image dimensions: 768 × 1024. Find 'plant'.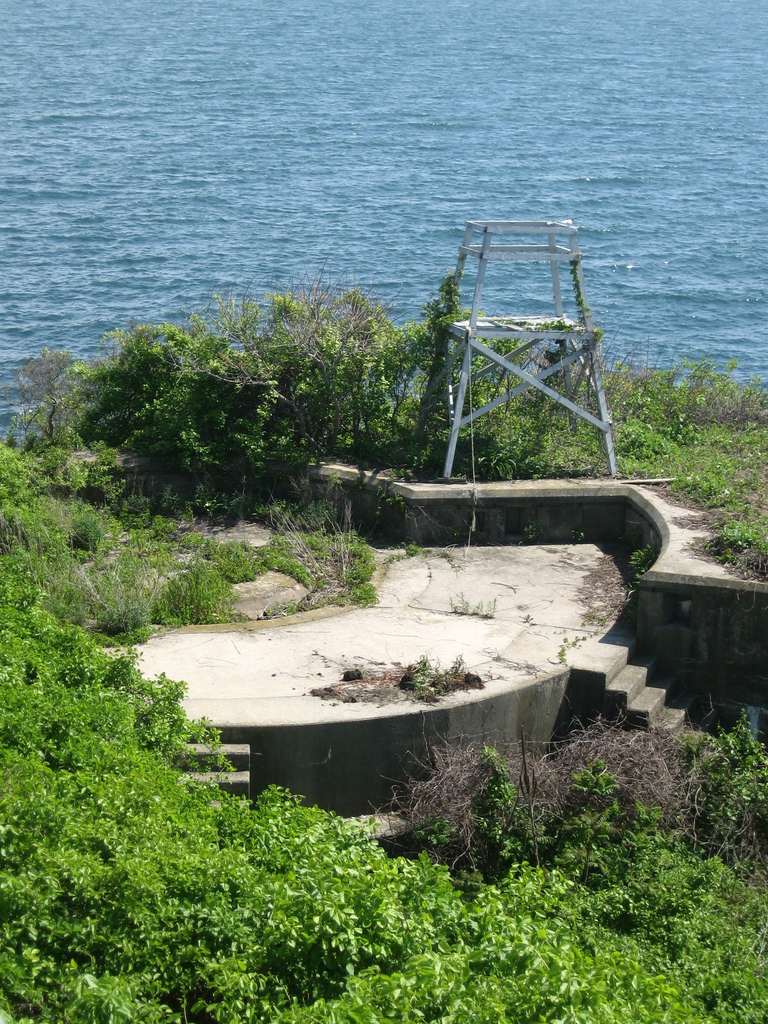
<box>520,518,541,545</box>.
